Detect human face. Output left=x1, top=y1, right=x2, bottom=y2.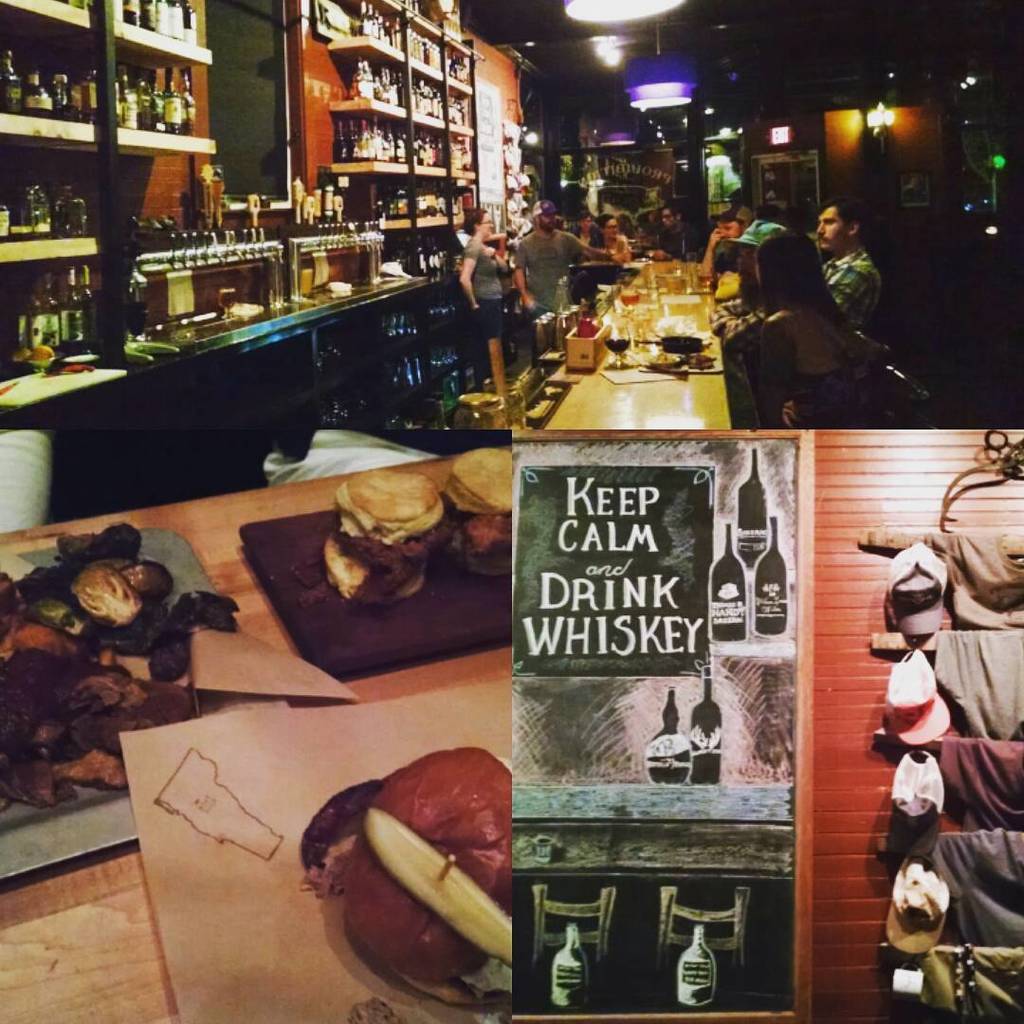
left=732, top=247, right=759, bottom=294.
